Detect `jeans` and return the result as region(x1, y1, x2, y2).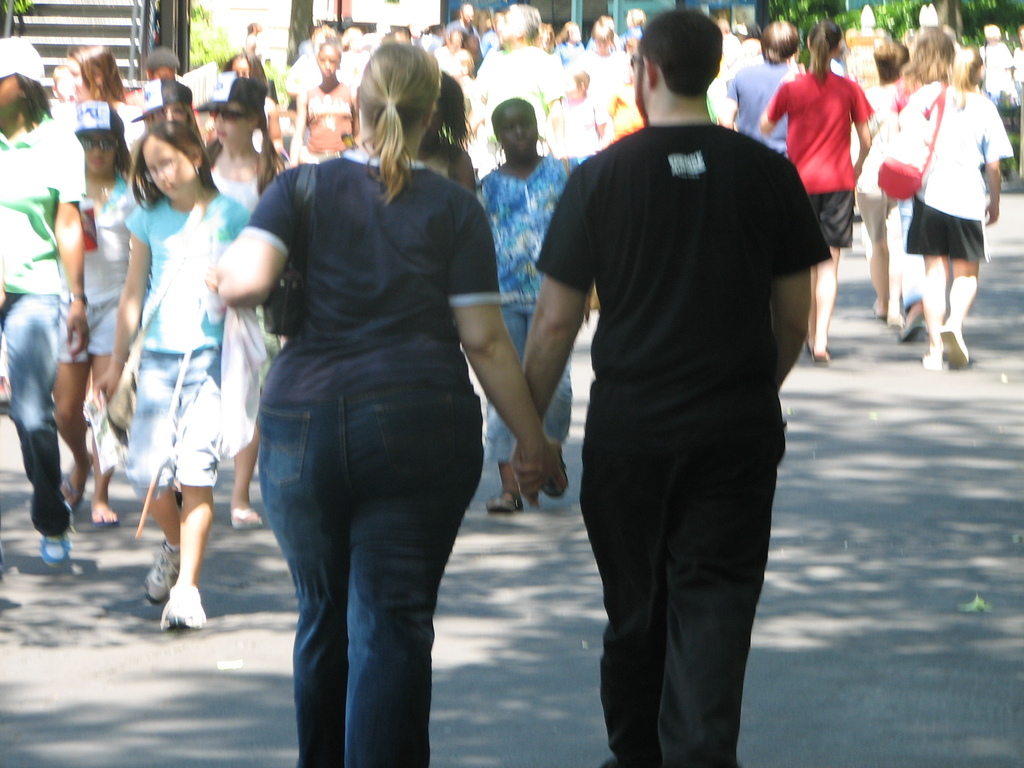
region(489, 303, 570, 463).
